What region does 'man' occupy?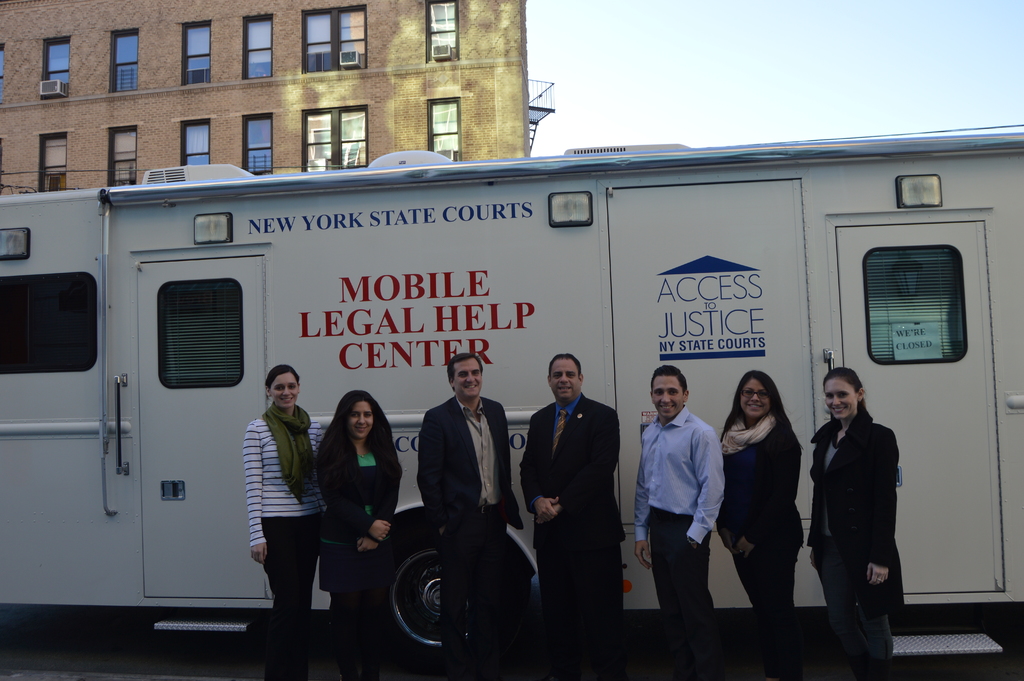
<bbox>519, 353, 621, 680</bbox>.
